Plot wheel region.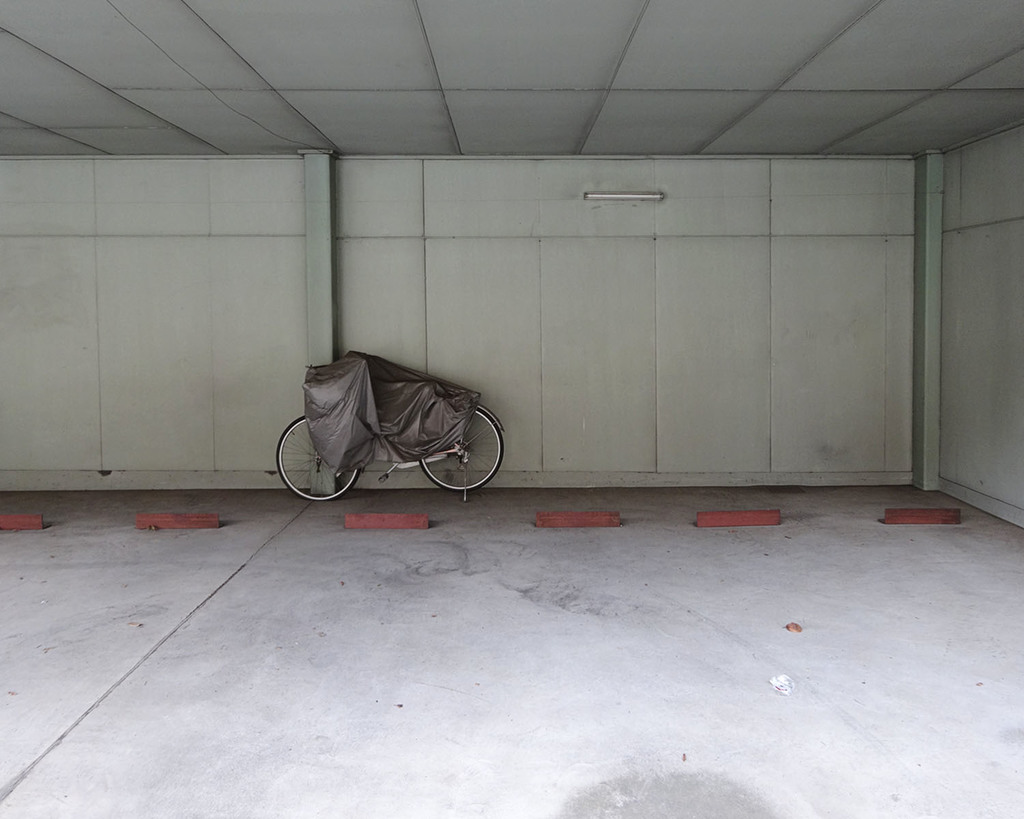
Plotted at bbox(274, 414, 369, 506).
